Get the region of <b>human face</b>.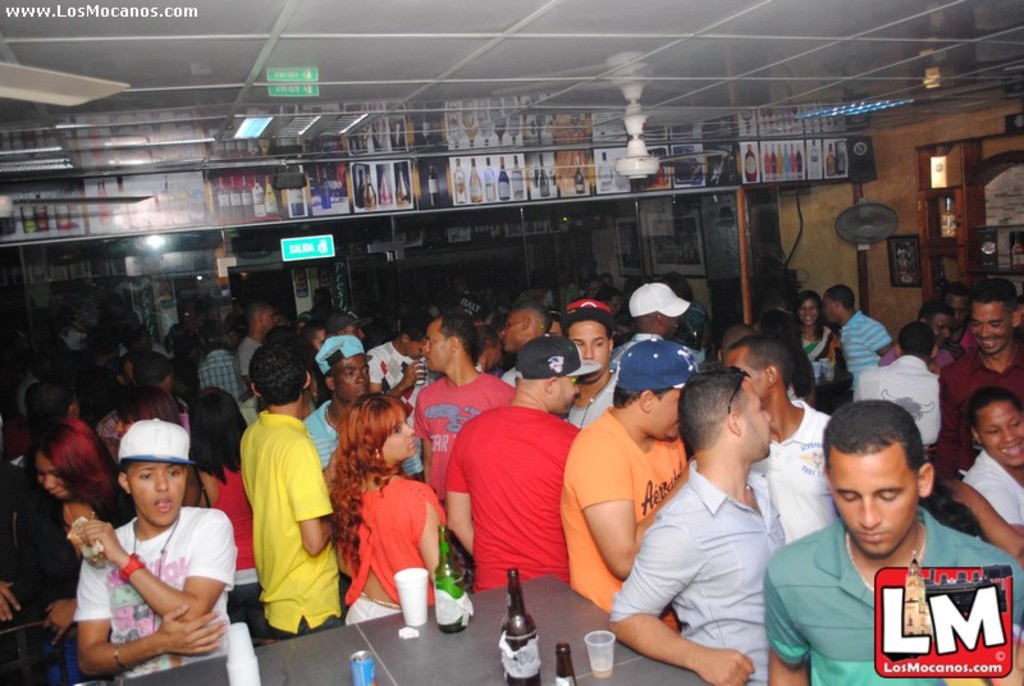
(652,390,681,438).
